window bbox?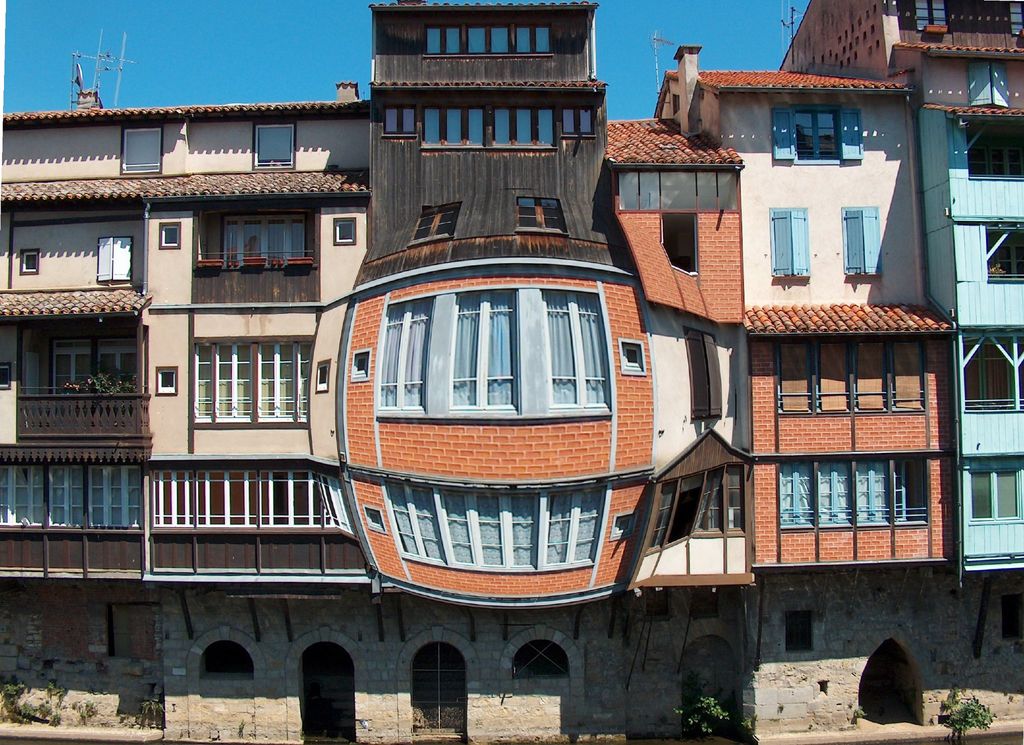
x1=648, y1=459, x2=748, y2=552
